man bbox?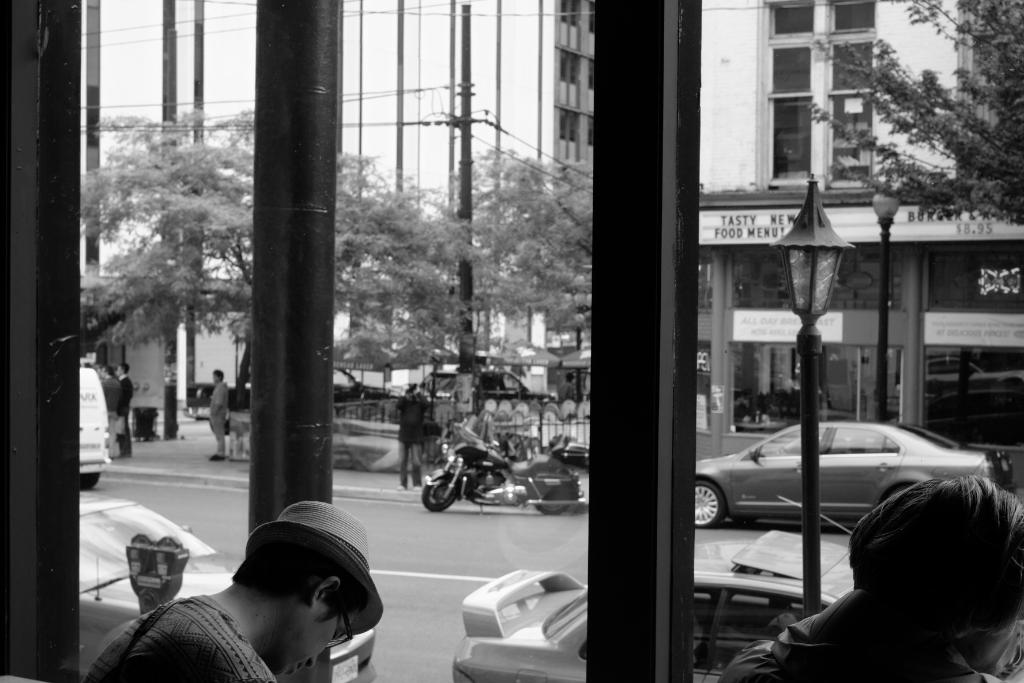
<box>118,363,134,457</box>
